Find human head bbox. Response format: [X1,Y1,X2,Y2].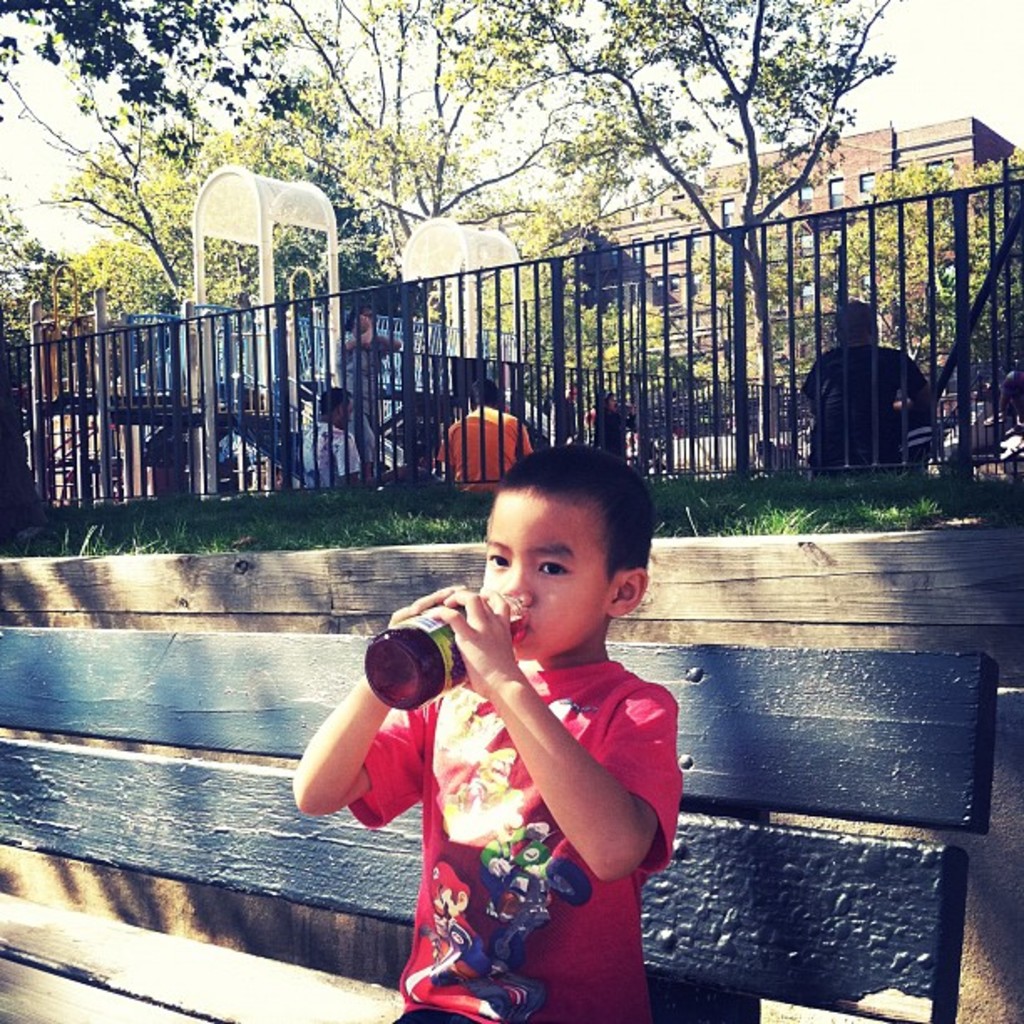
[835,296,883,345].
